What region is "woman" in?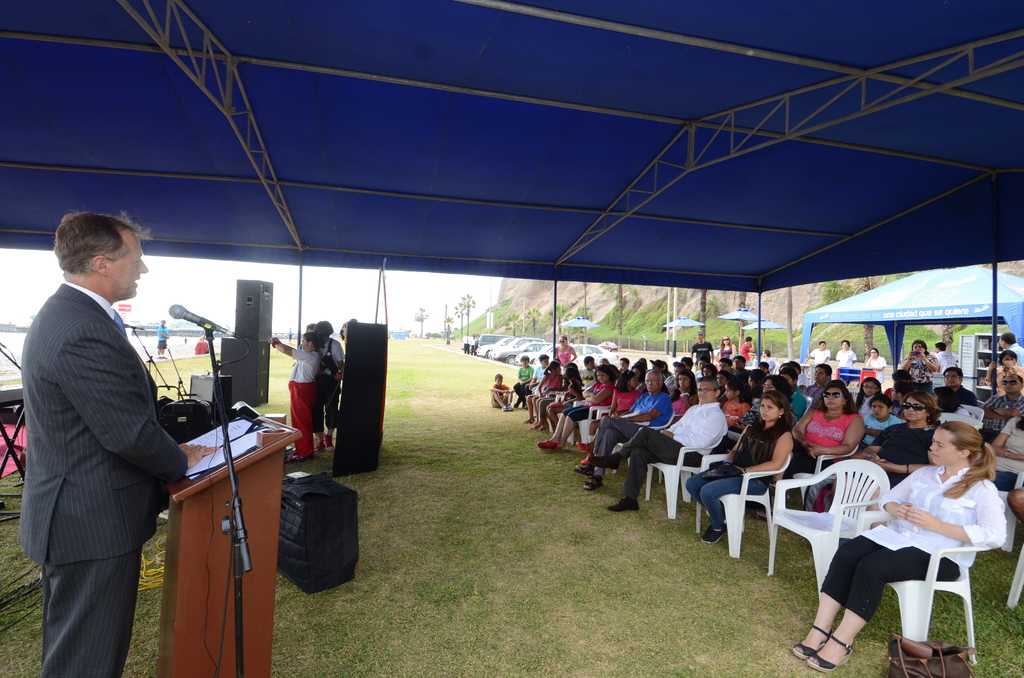
bbox=(899, 339, 938, 385).
